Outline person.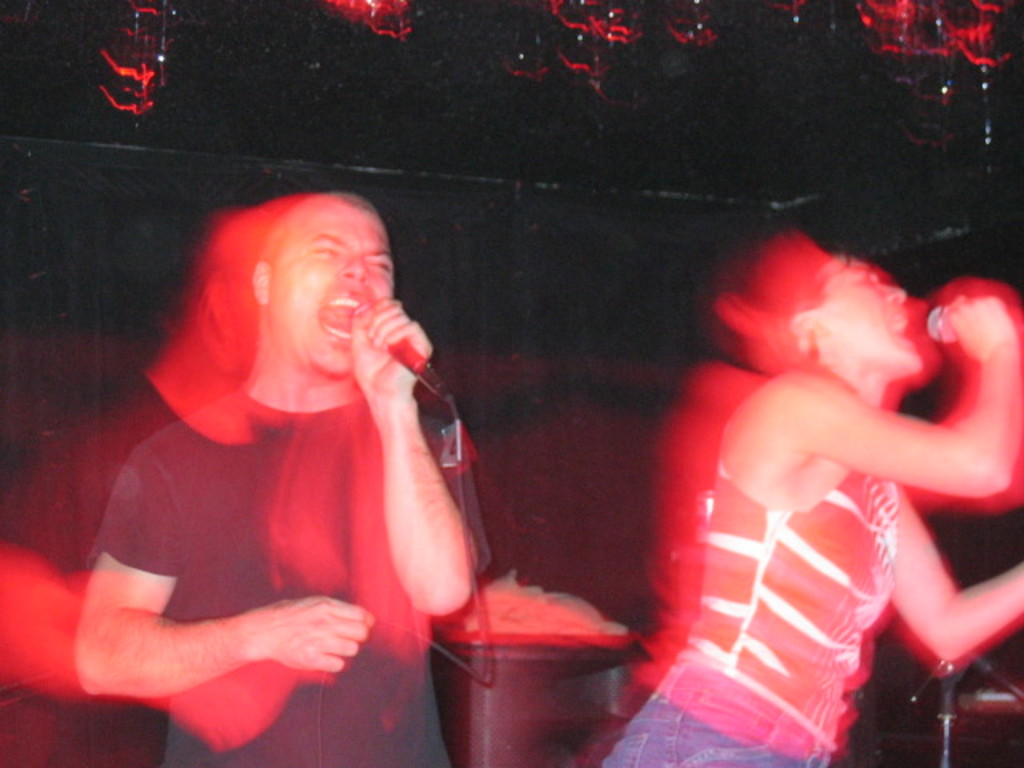
Outline: bbox(598, 254, 1022, 766).
